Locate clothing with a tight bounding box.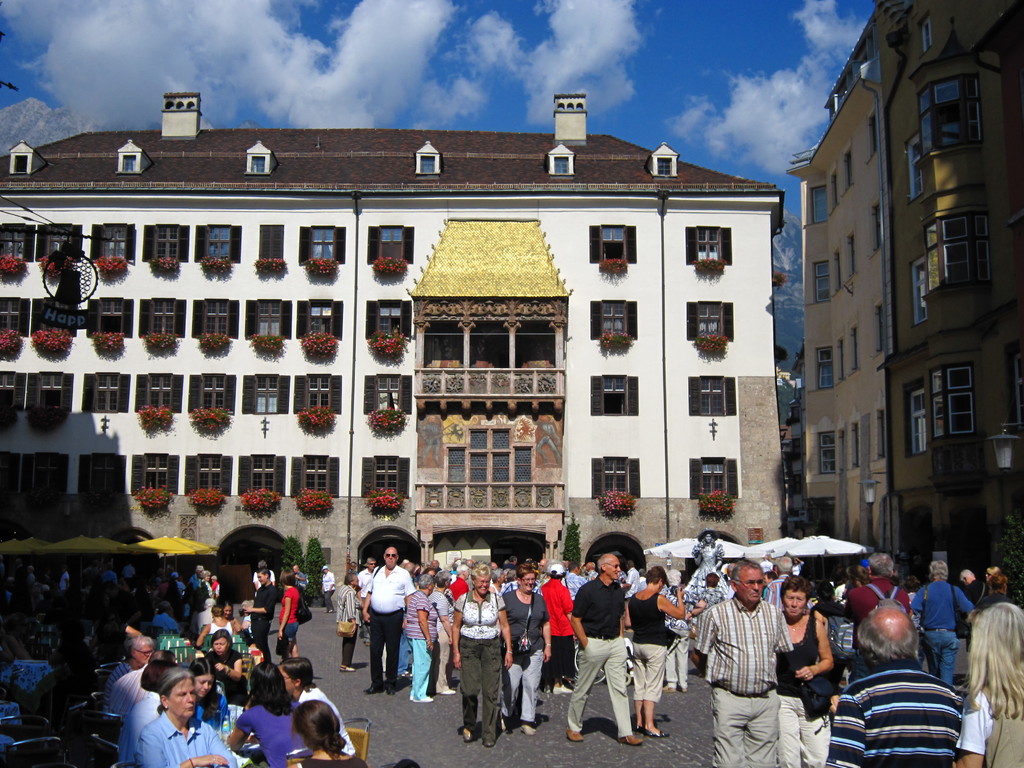
detection(321, 572, 337, 607).
